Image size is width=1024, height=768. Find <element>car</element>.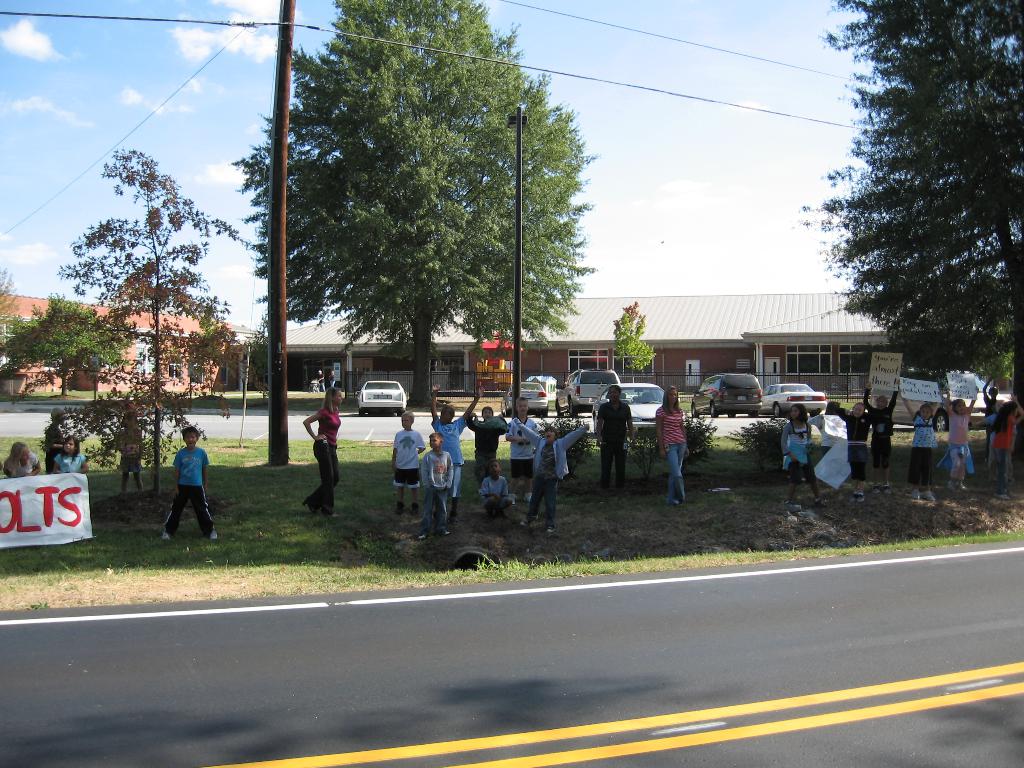
<box>356,377,410,419</box>.
